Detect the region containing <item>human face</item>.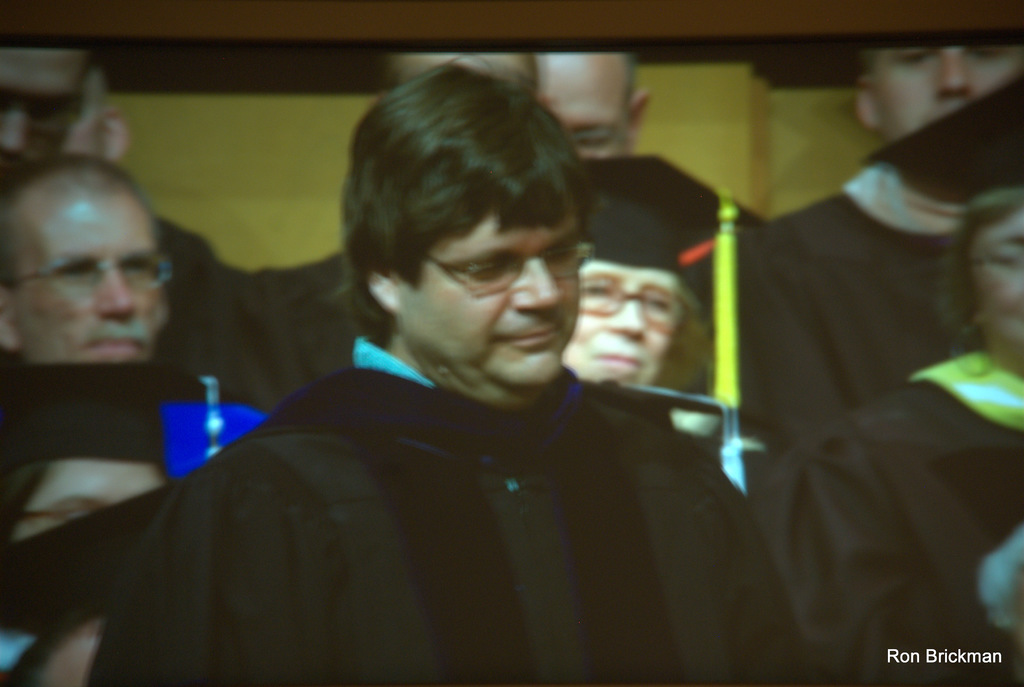
978, 225, 1023, 358.
